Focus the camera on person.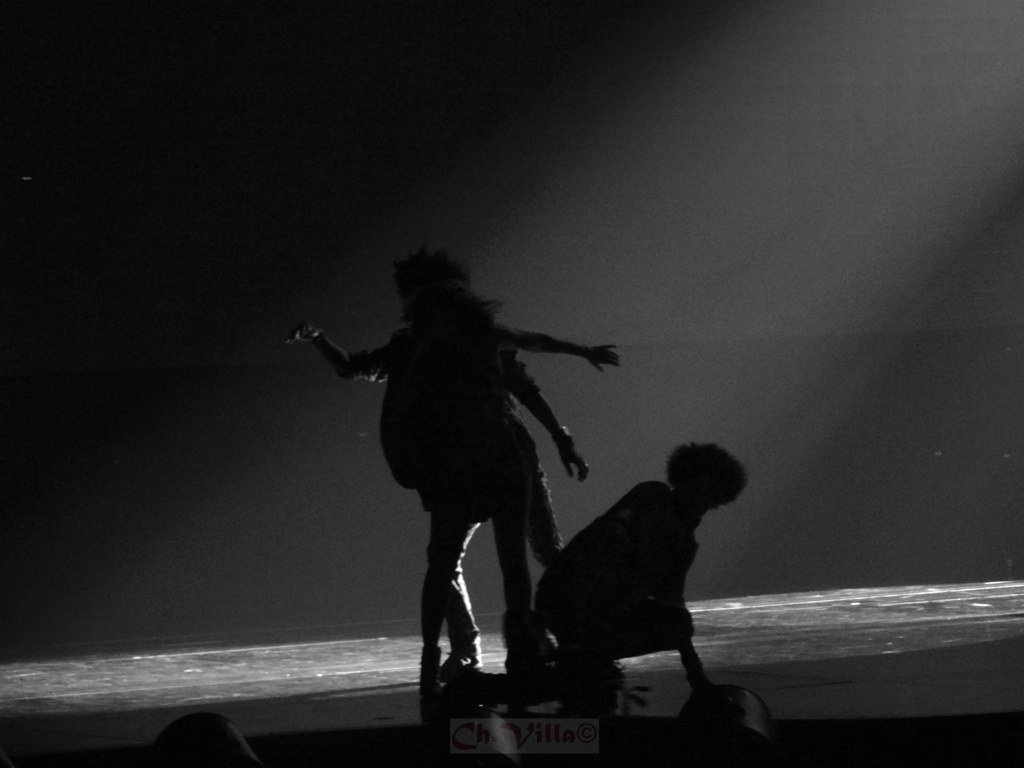
Focus region: bbox=[313, 228, 600, 700].
